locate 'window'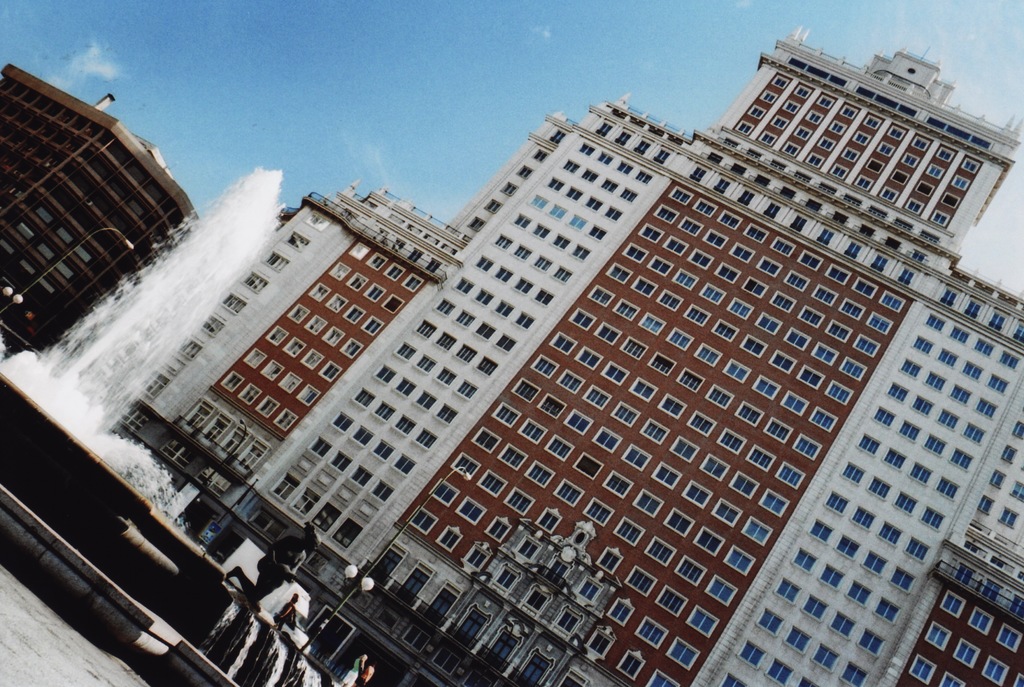
(x1=650, y1=460, x2=680, y2=487)
